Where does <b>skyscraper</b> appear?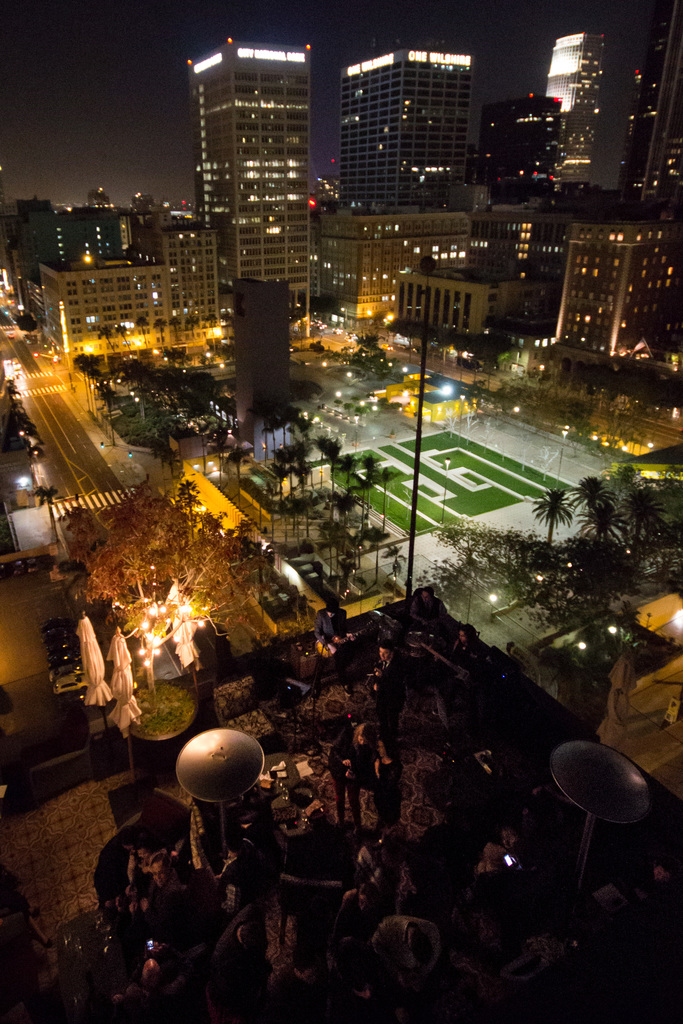
Appears at 189, 31, 313, 308.
